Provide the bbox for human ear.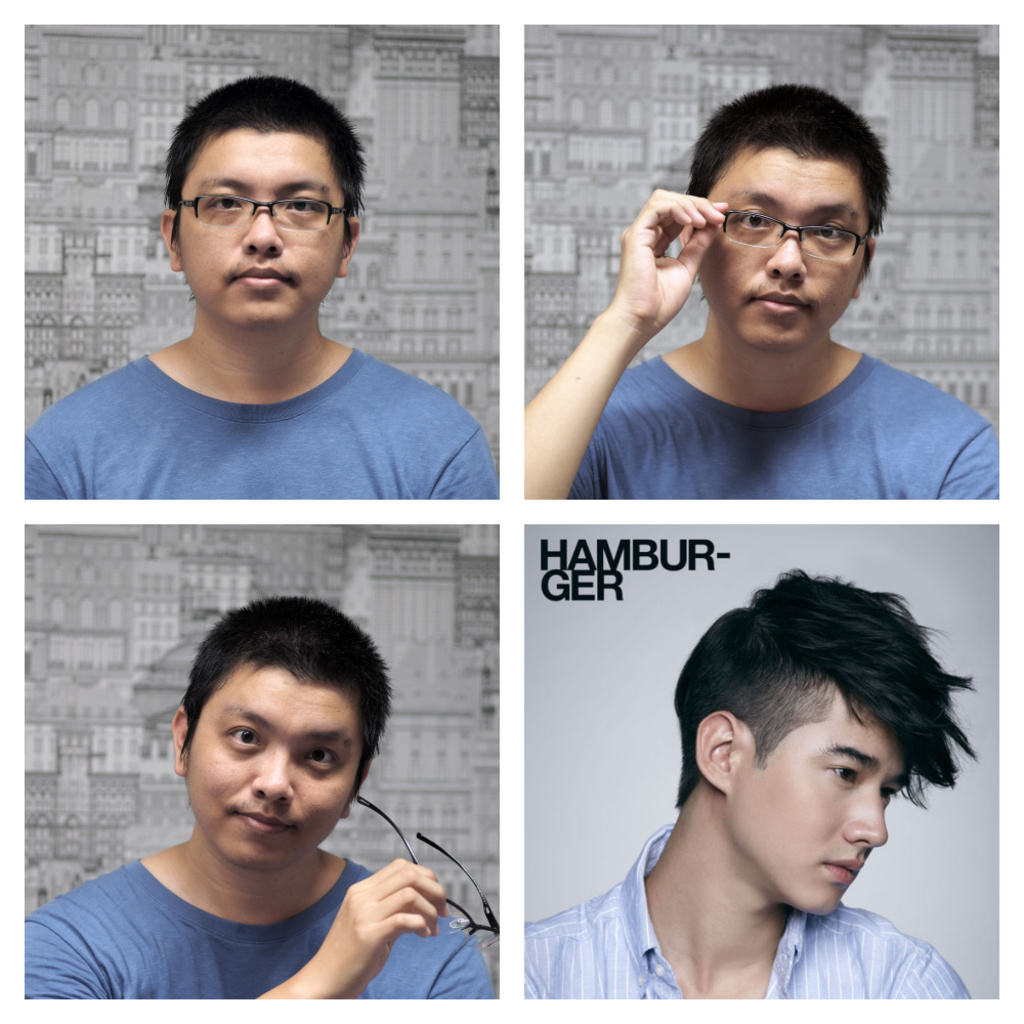
<region>853, 239, 876, 299</region>.
